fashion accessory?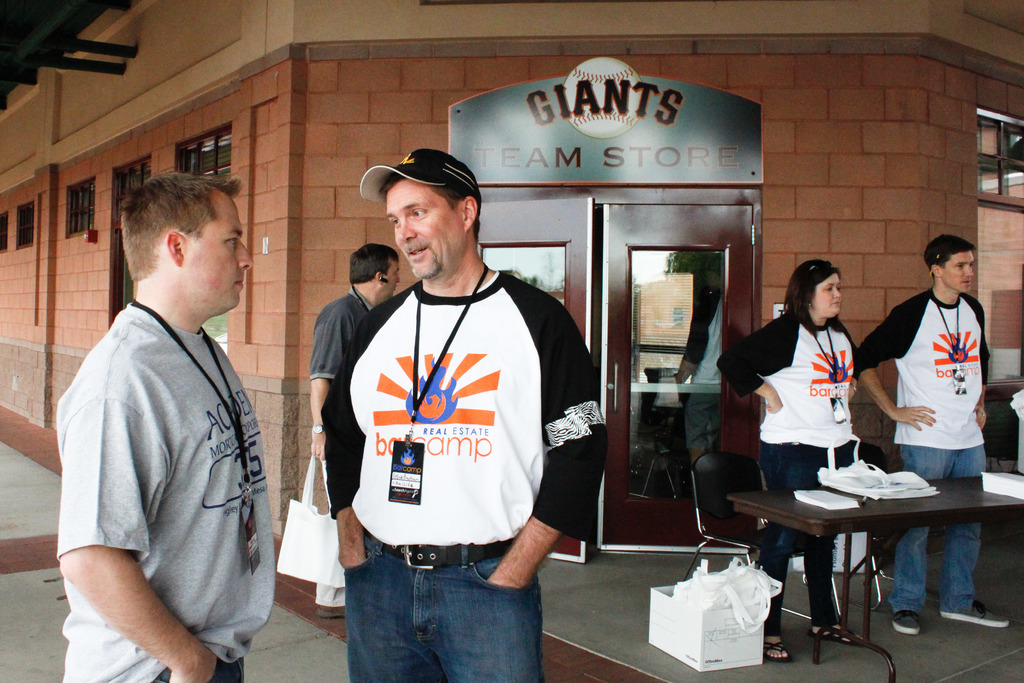
(982, 412, 989, 417)
